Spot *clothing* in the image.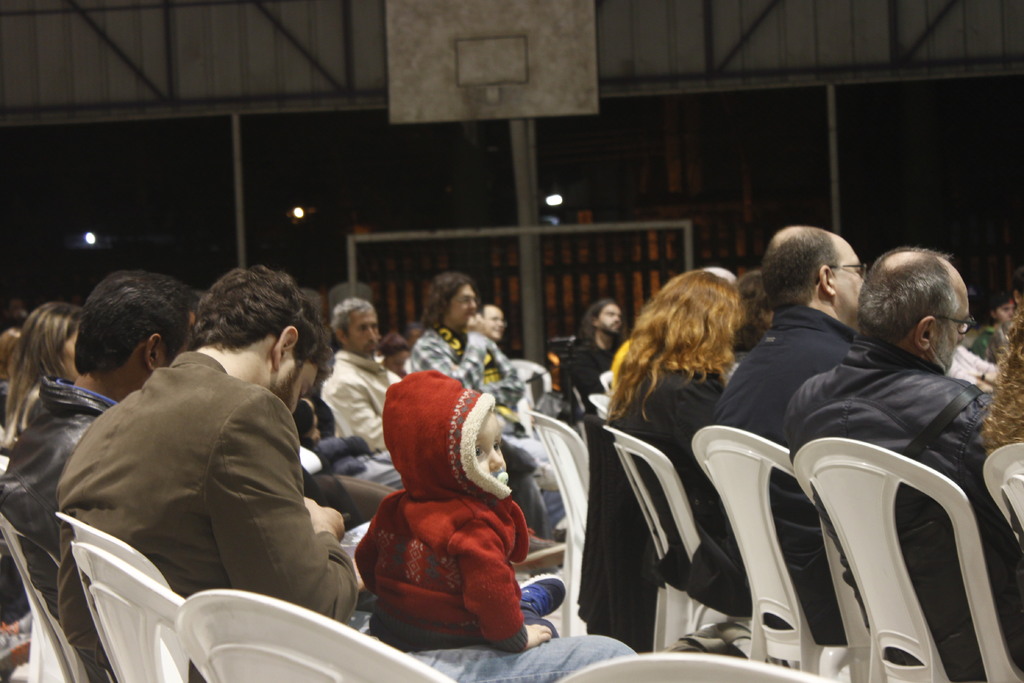
*clothing* found at detection(0, 374, 120, 604).
